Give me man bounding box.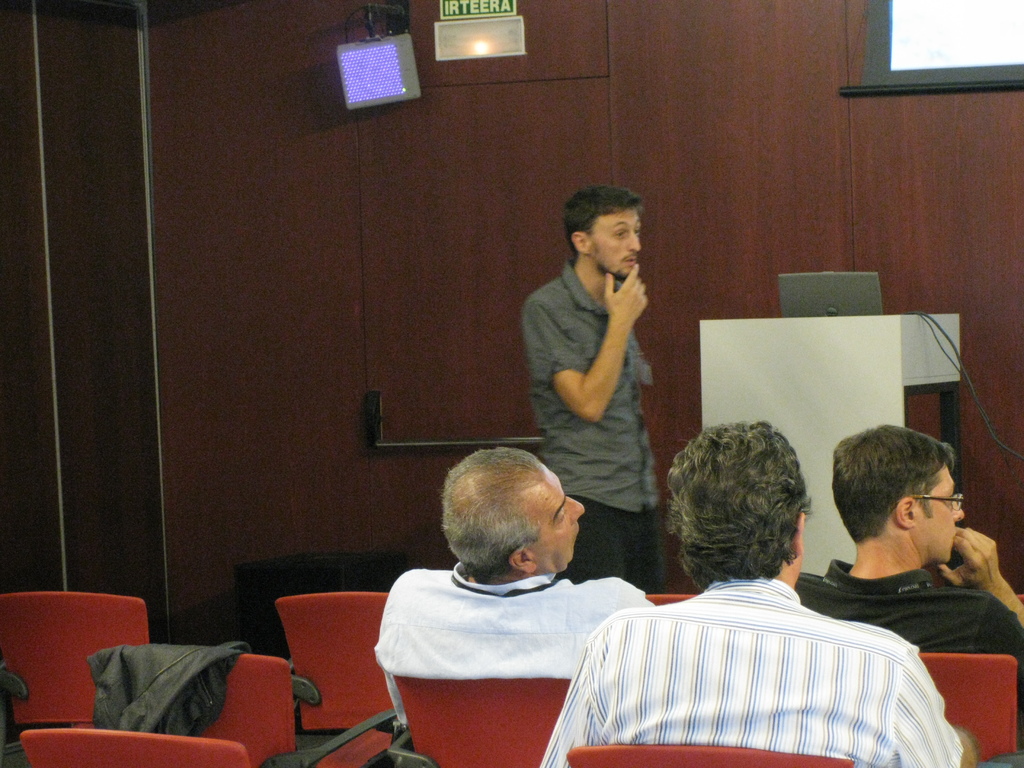
x1=563, y1=441, x2=970, y2=751.
